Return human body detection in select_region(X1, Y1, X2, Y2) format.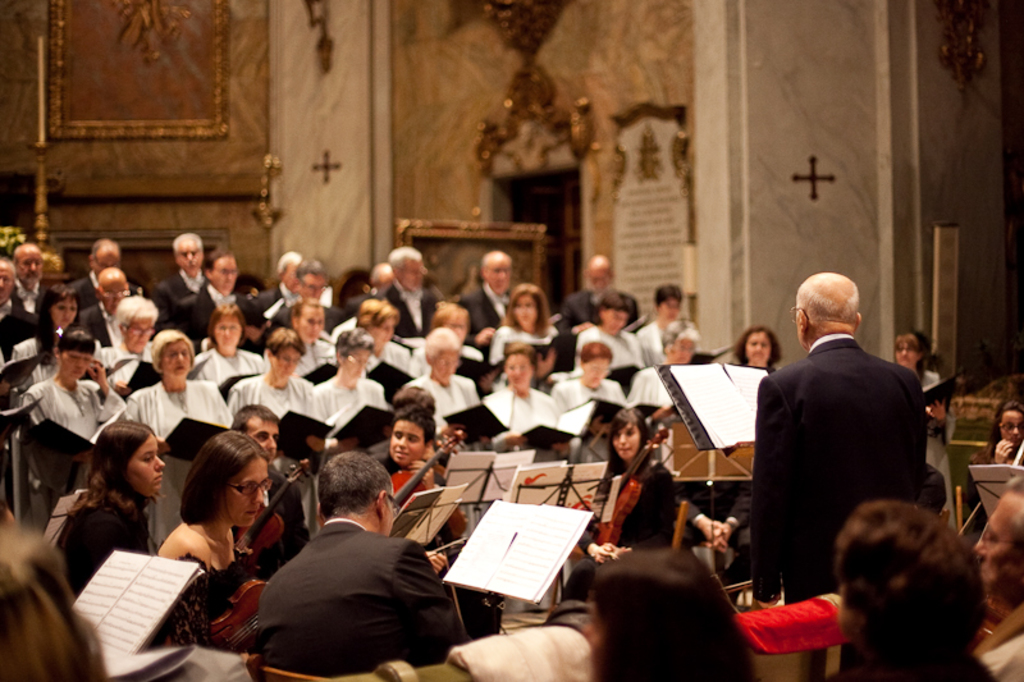
select_region(749, 274, 936, 681).
